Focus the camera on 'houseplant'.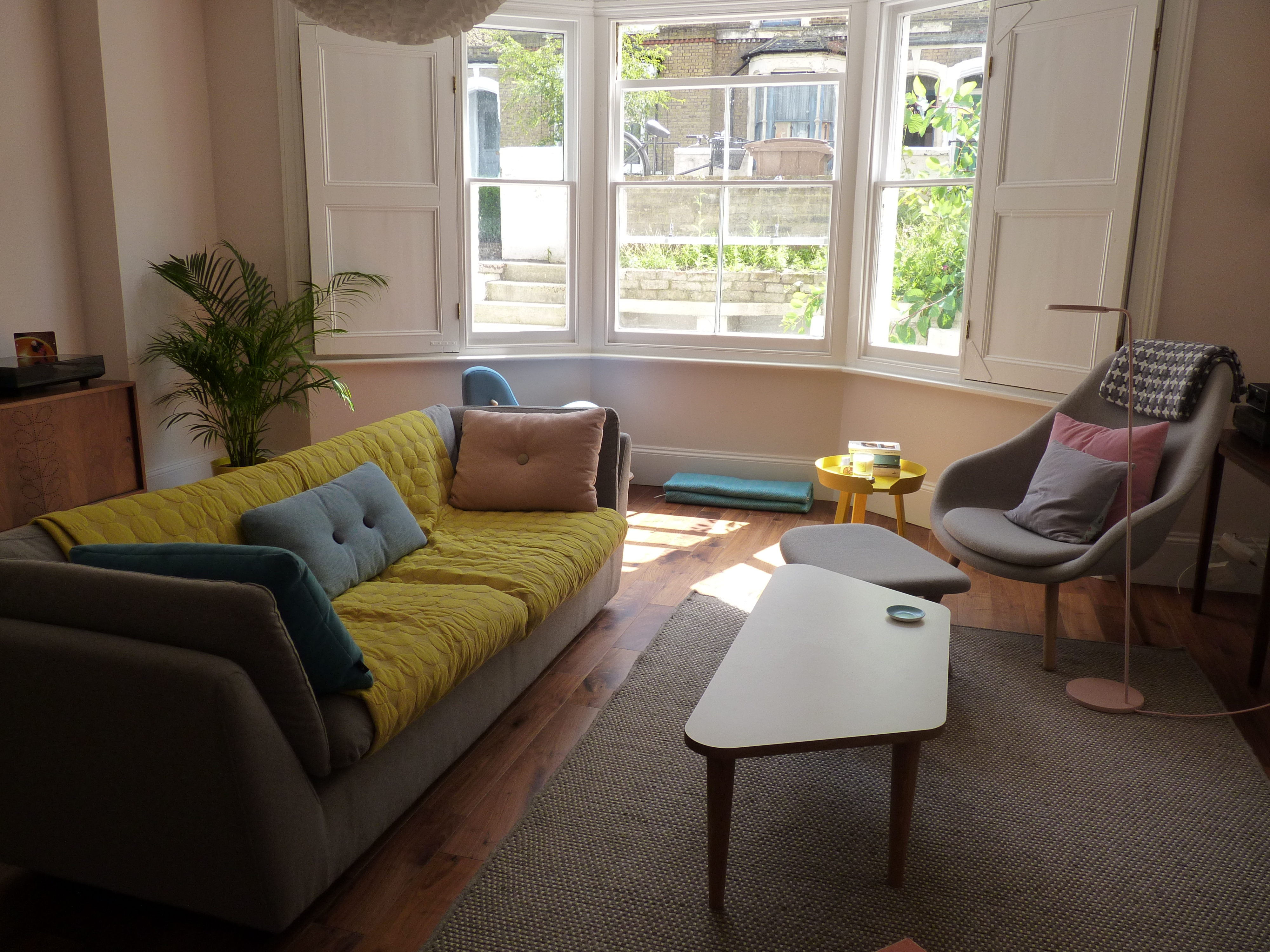
Focus region: Rect(43, 74, 125, 151).
